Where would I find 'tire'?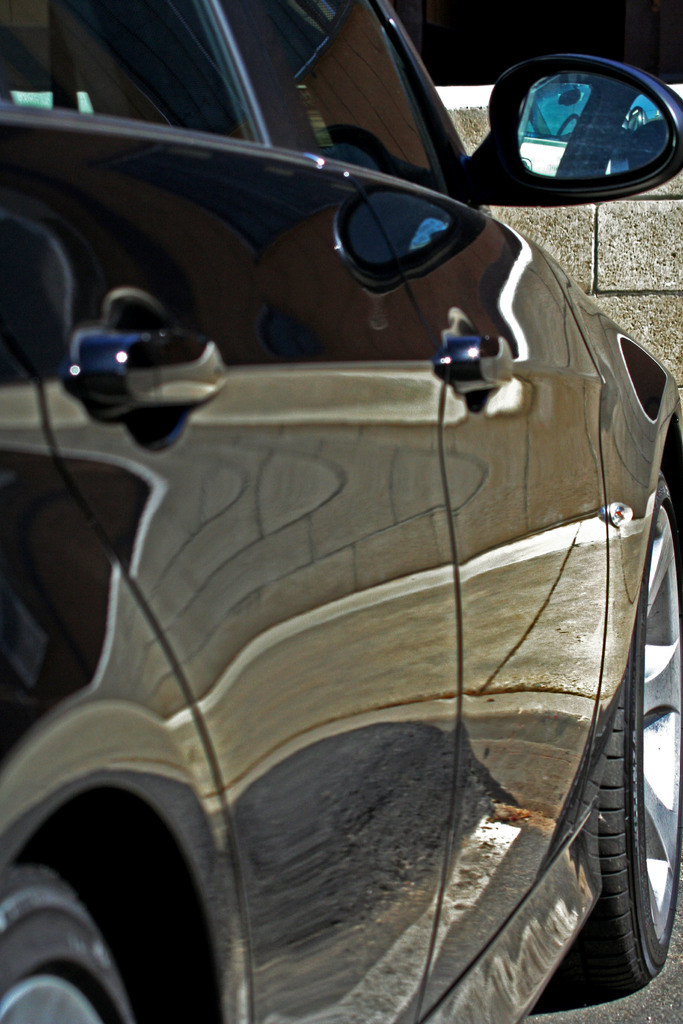
At (x1=557, y1=470, x2=682, y2=993).
